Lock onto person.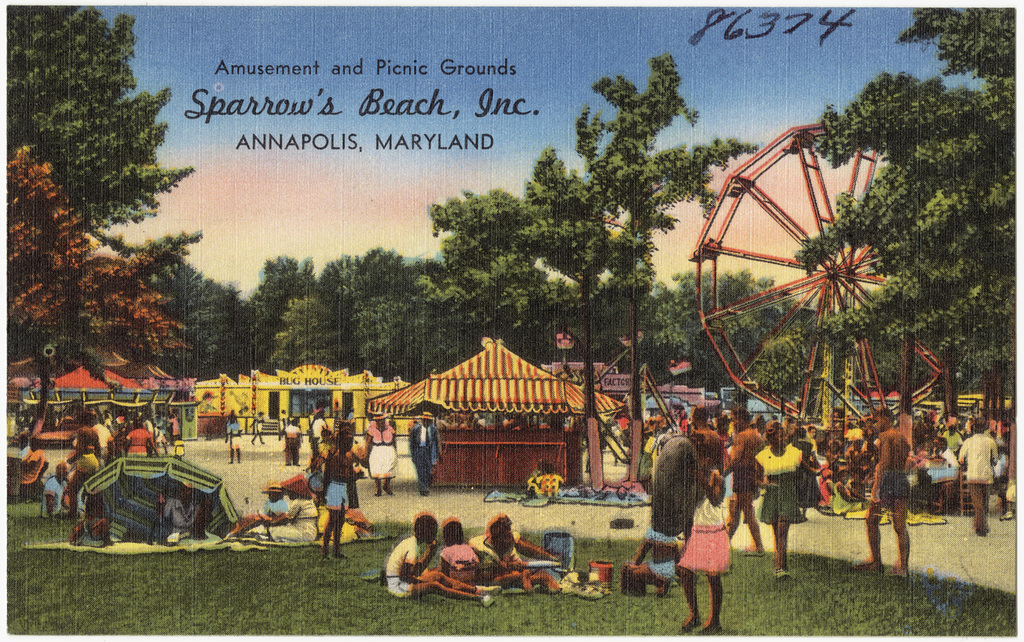
Locked: BBox(670, 452, 737, 632).
